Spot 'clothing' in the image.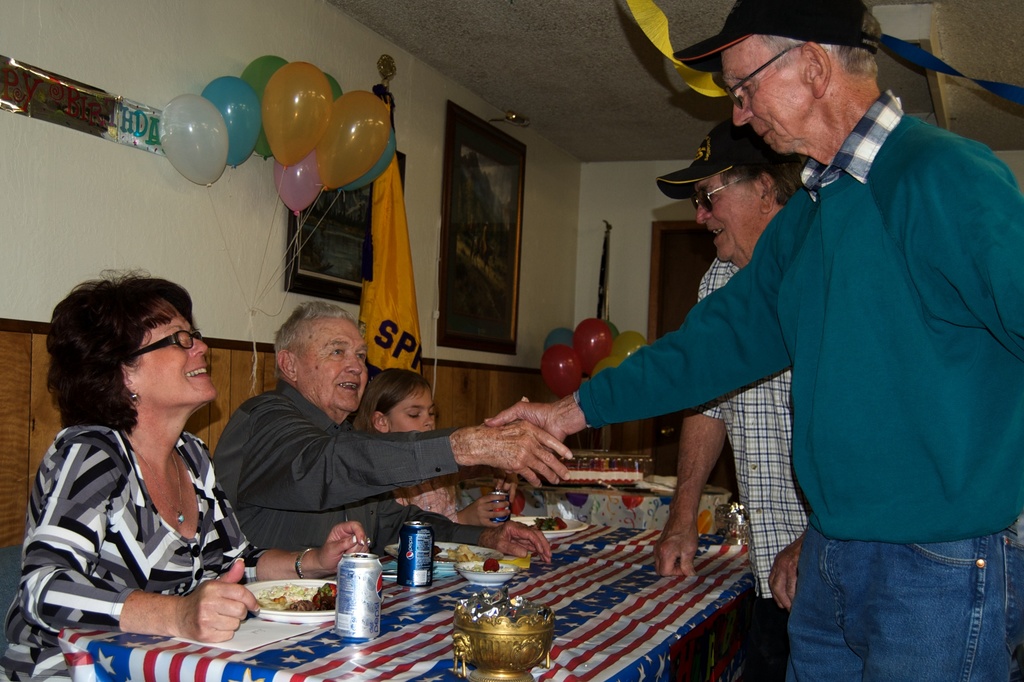
'clothing' found at [1, 424, 266, 681].
